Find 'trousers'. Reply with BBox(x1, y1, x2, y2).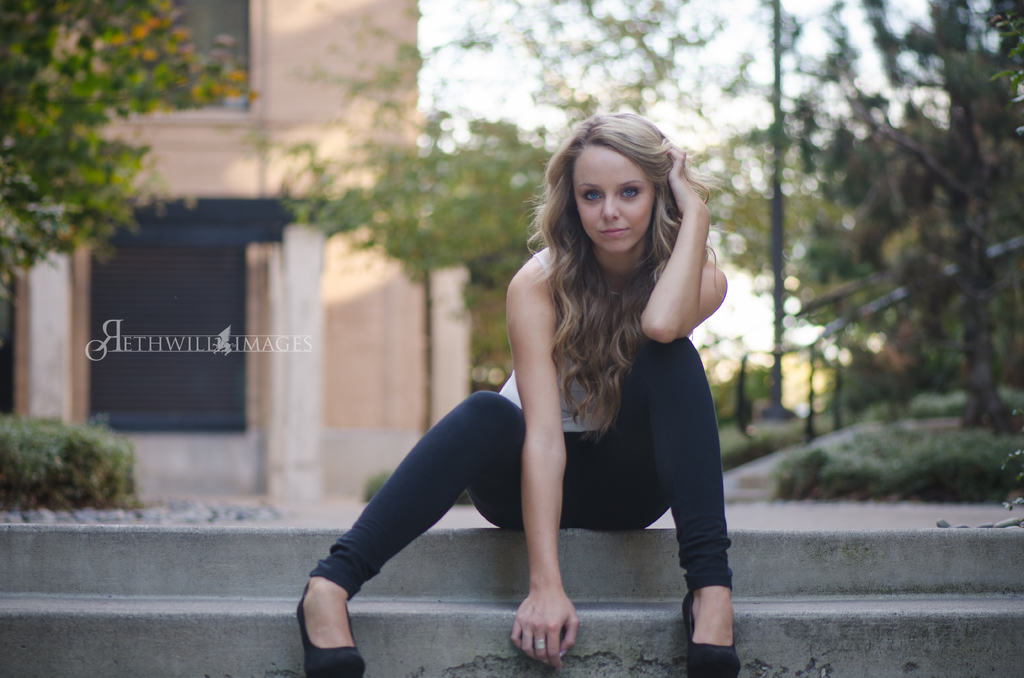
BBox(307, 334, 735, 598).
